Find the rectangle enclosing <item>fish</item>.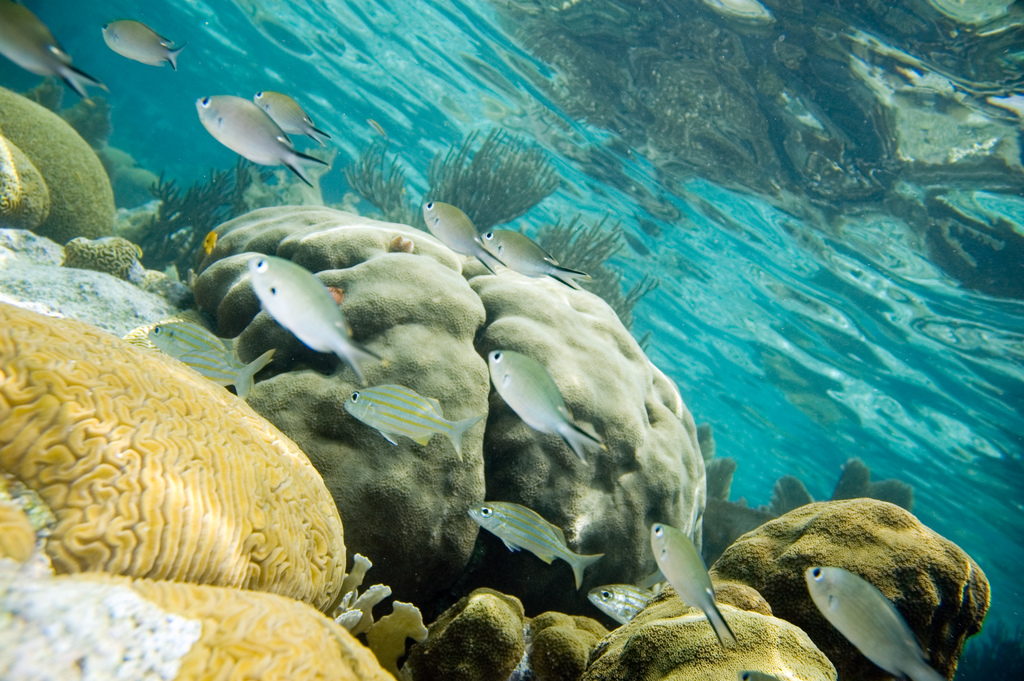
bbox(490, 351, 608, 461).
